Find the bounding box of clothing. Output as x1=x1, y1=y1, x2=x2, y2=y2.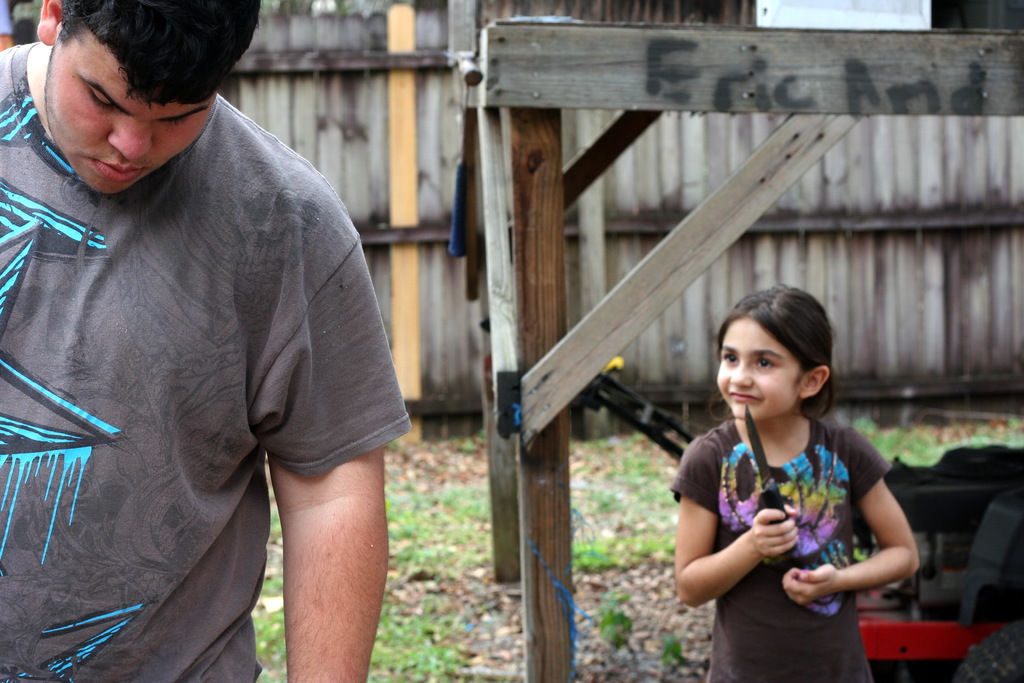
x1=0, y1=0, x2=15, y2=35.
